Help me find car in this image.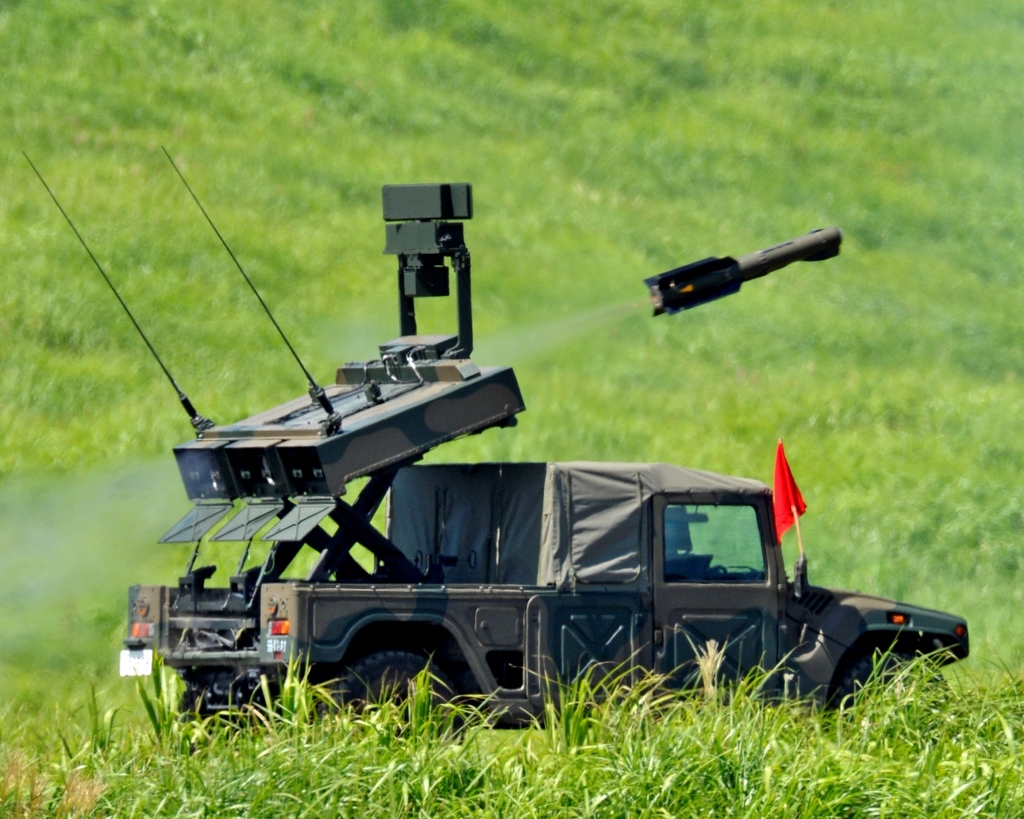
Found it: [x1=121, y1=455, x2=981, y2=741].
